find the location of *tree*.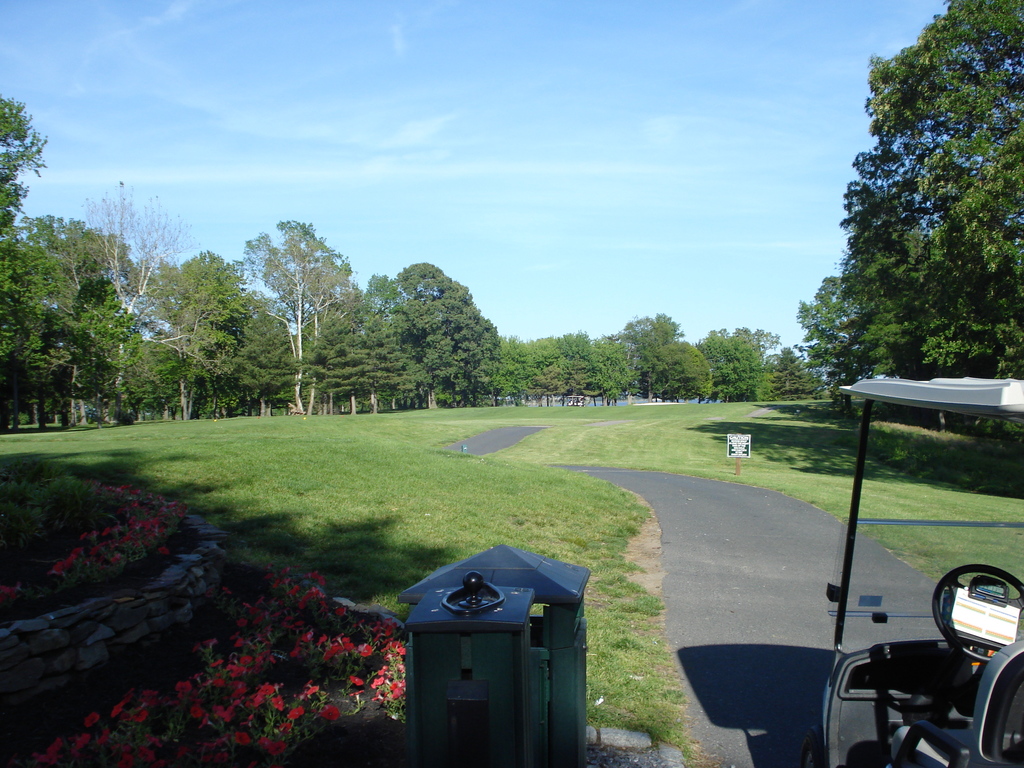
Location: Rect(71, 187, 202, 412).
